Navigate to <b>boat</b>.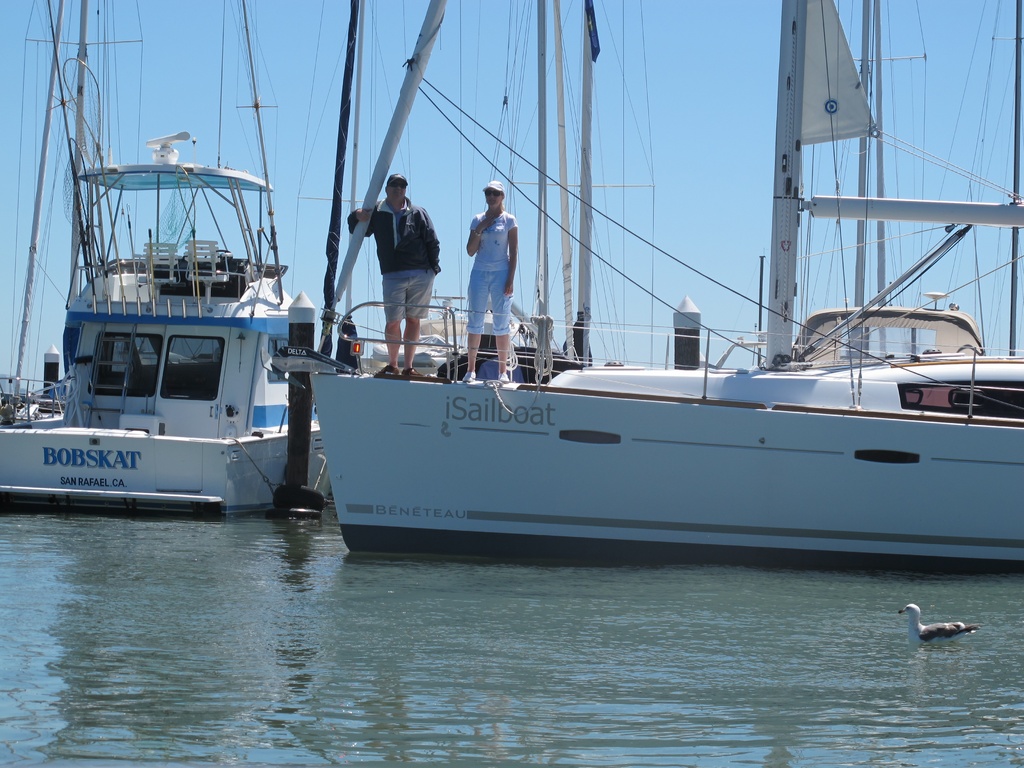
Navigation target: bbox=(0, 0, 341, 516).
